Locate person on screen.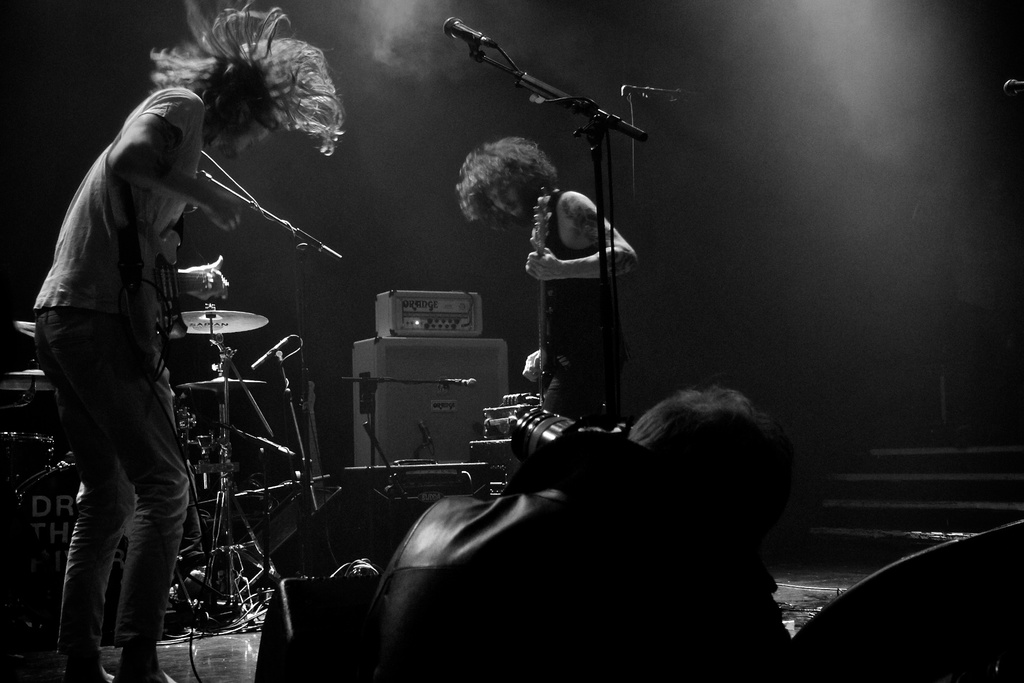
On screen at BBox(31, 4, 350, 673).
